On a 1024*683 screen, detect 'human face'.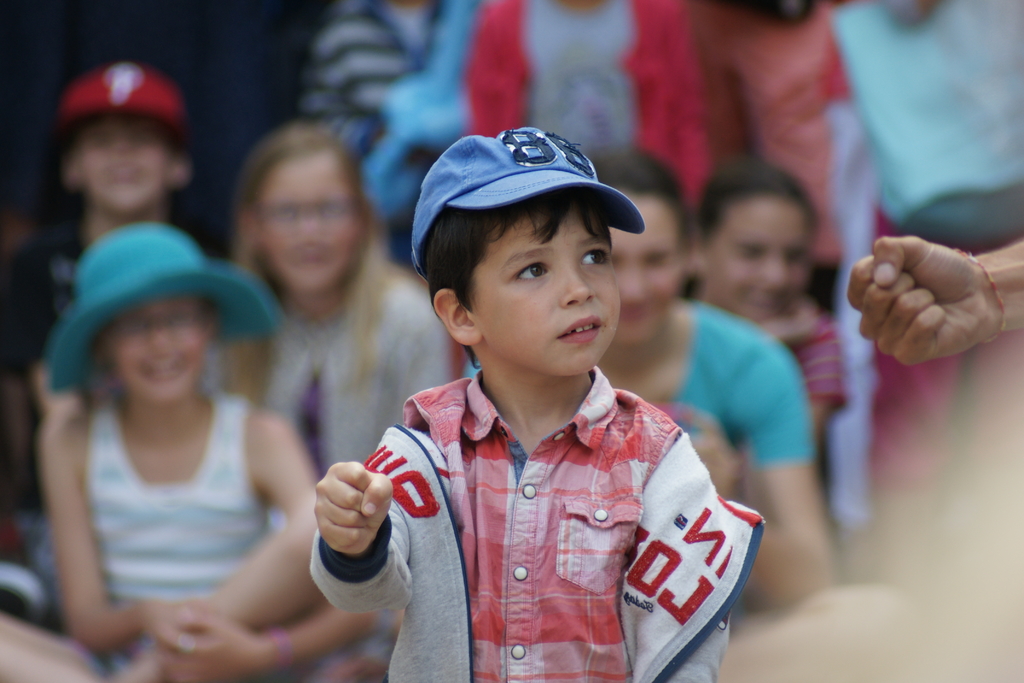
(x1=79, y1=119, x2=164, y2=211).
